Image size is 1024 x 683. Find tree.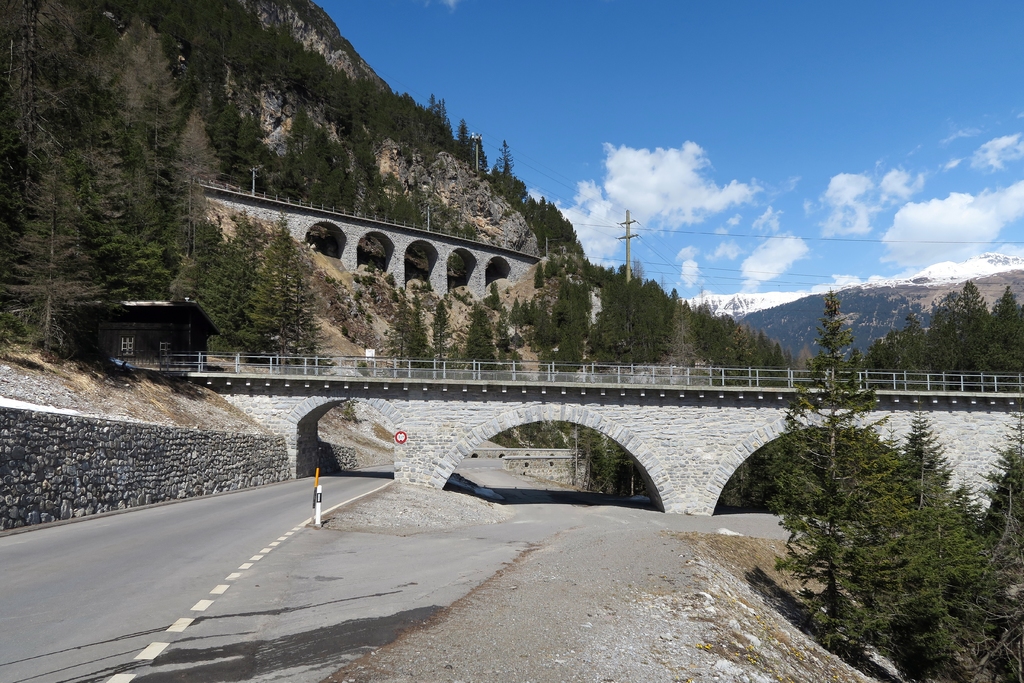
detection(402, 295, 431, 366).
